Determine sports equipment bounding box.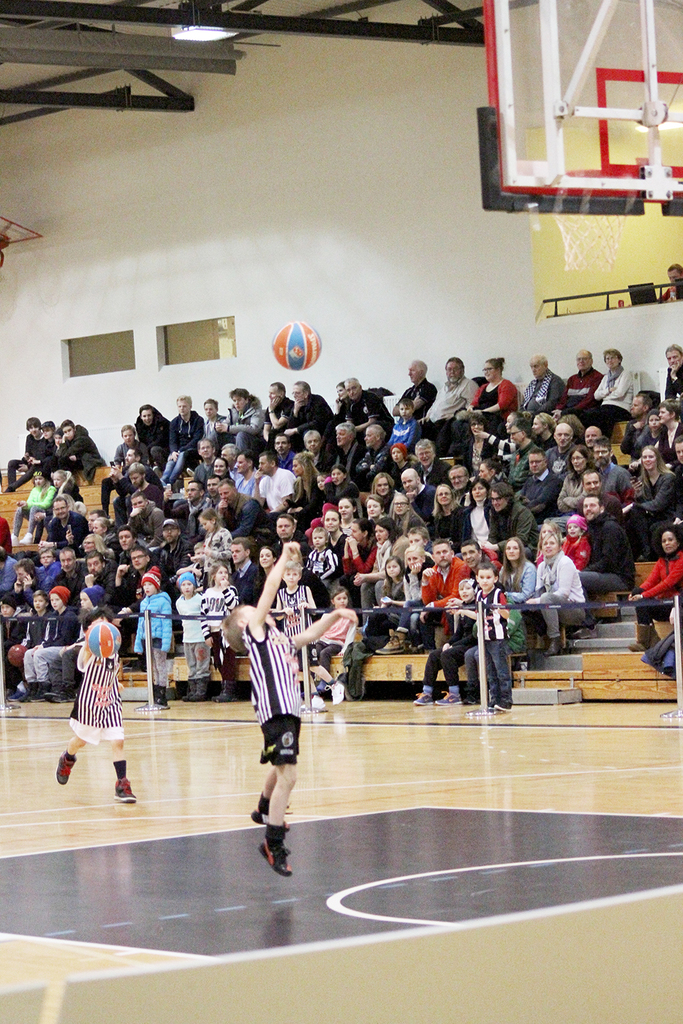
Determined: <bbox>269, 320, 322, 369</bbox>.
